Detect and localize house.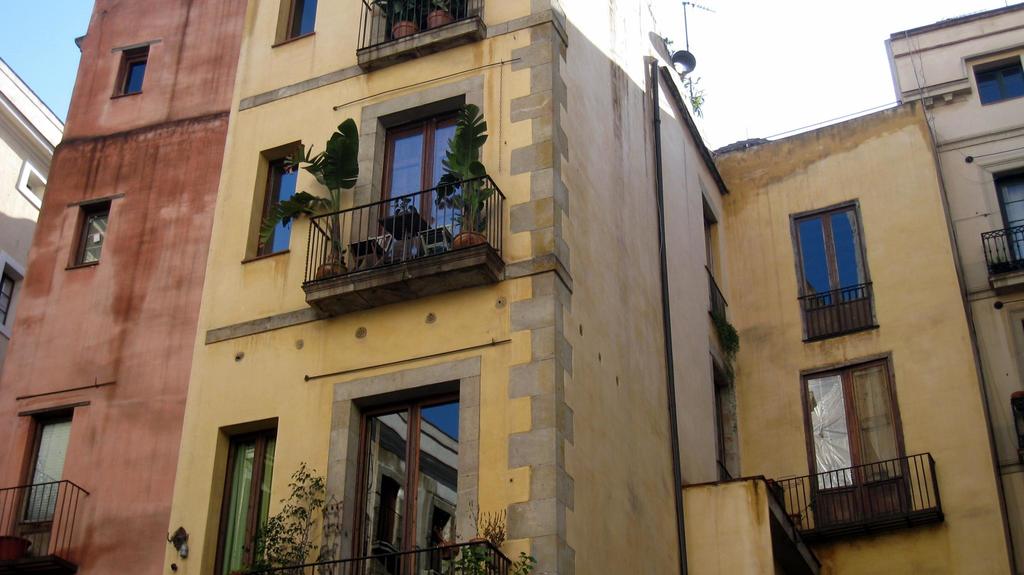
Localized at 877, 2, 1023, 571.
